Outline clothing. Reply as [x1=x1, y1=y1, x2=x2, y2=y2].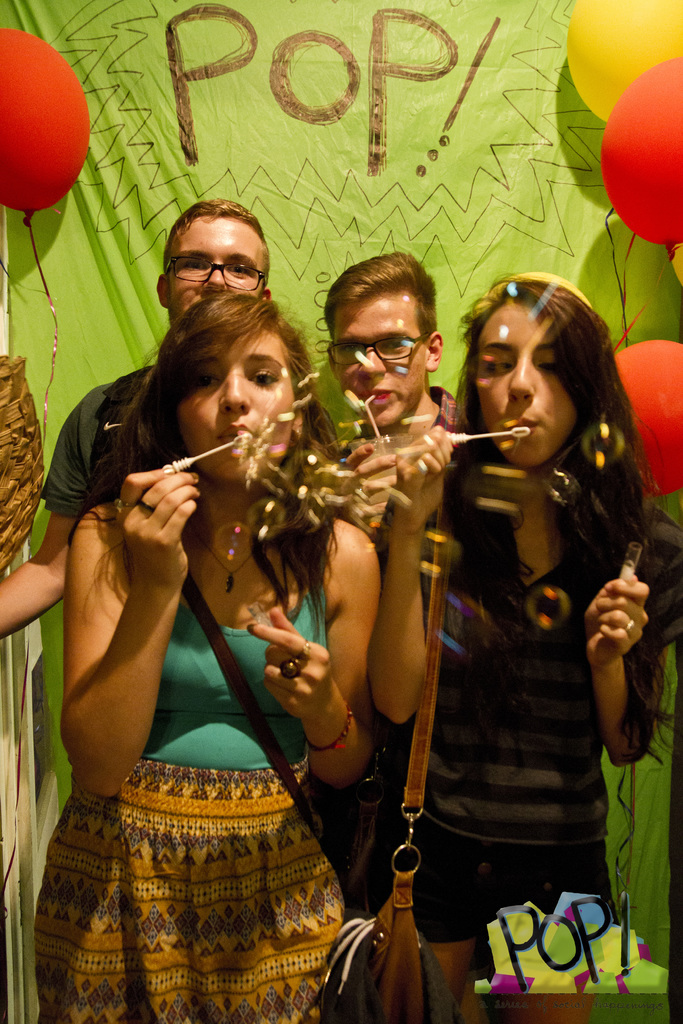
[x1=33, y1=355, x2=179, y2=522].
